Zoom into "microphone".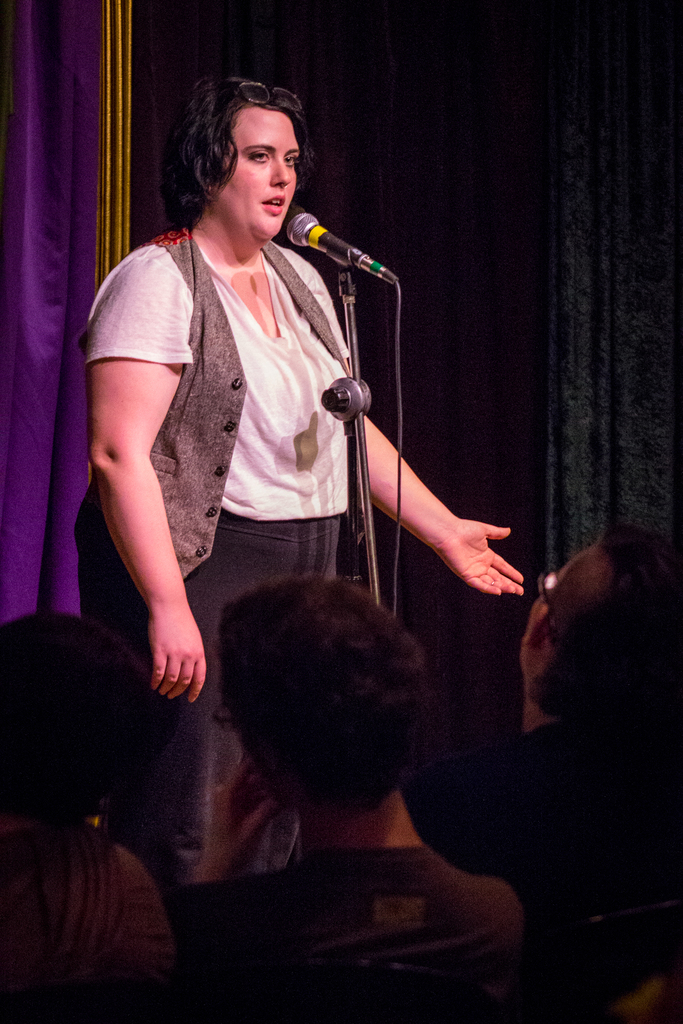
Zoom target: Rect(265, 200, 377, 266).
